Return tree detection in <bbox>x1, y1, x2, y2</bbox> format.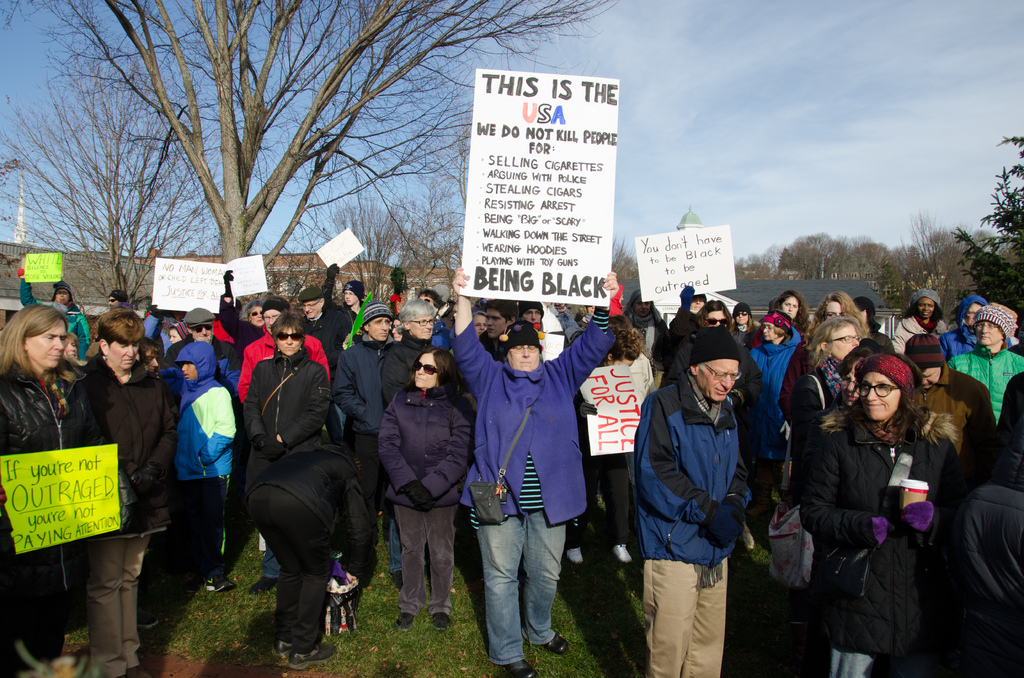
<bbox>612, 236, 637, 278</bbox>.
